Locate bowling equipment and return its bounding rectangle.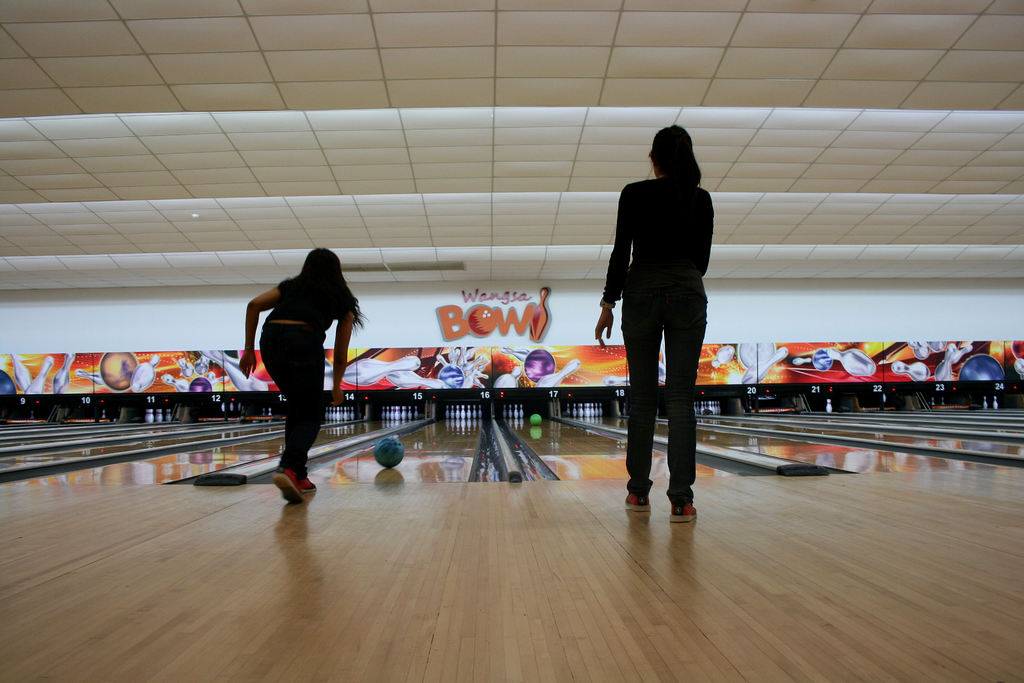
(131, 352, 157, 392).
